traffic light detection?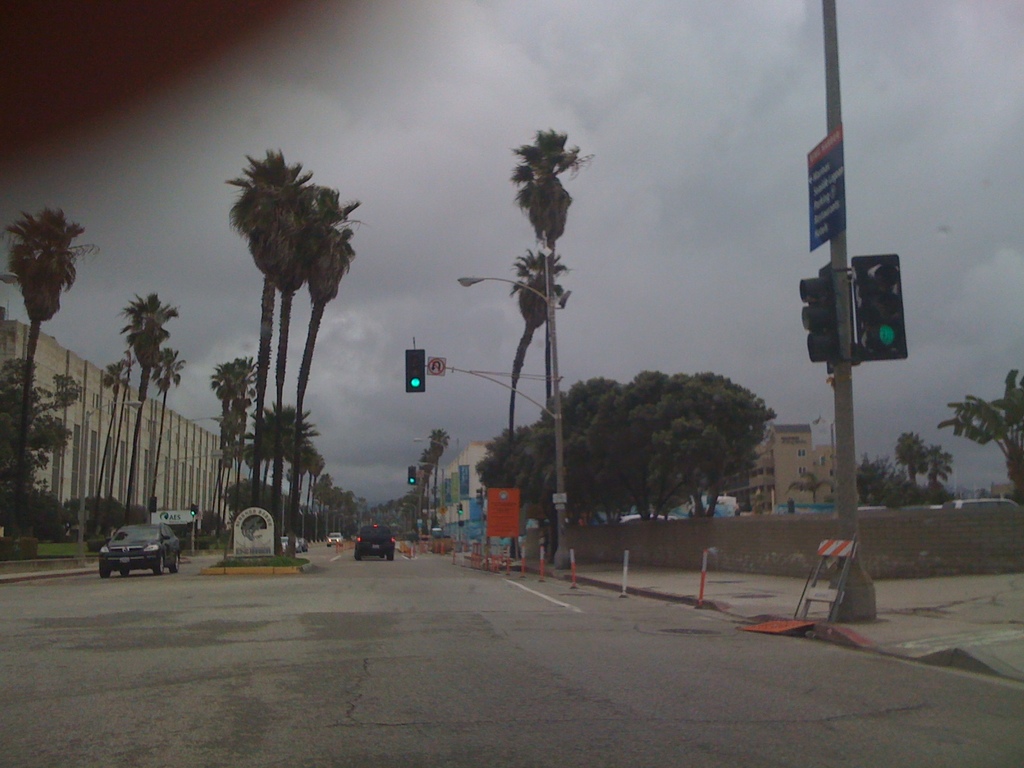
region(191, 505, 199, 517)
